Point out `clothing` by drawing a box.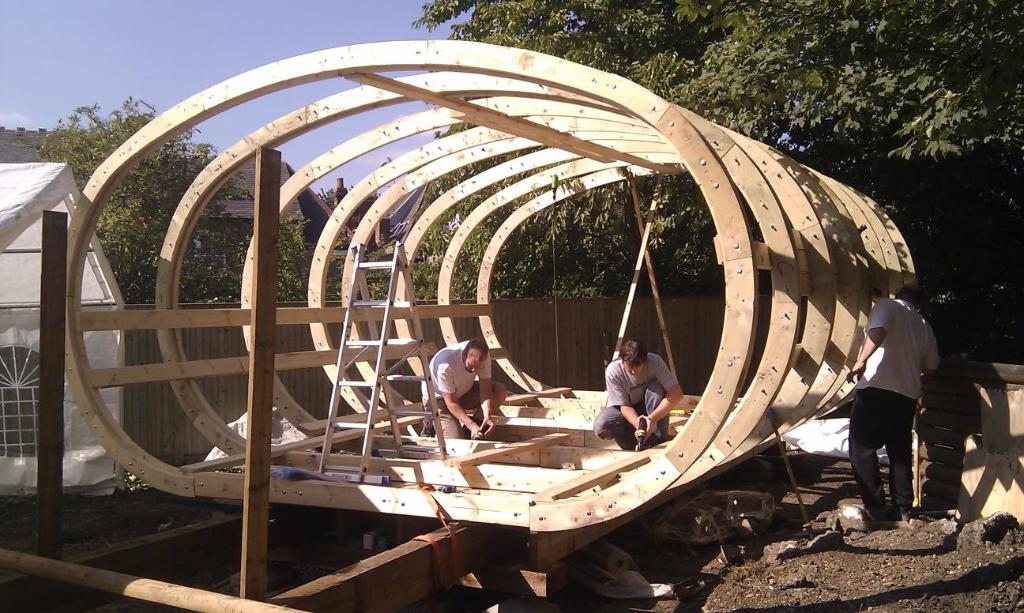
{"left": 864, "top": 273, "right": 952, "bottom": 512}.
